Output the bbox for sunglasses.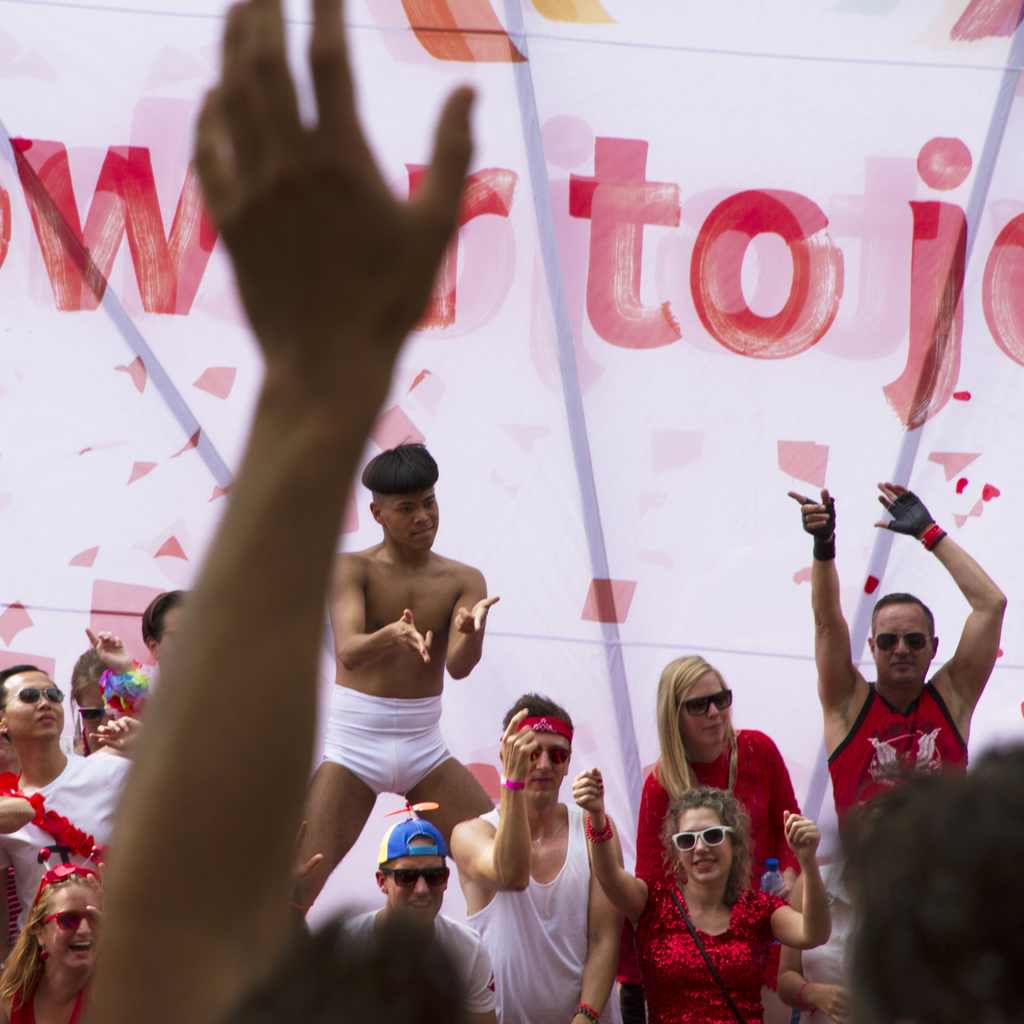
<region>681, 691, 733, 721</region>.
